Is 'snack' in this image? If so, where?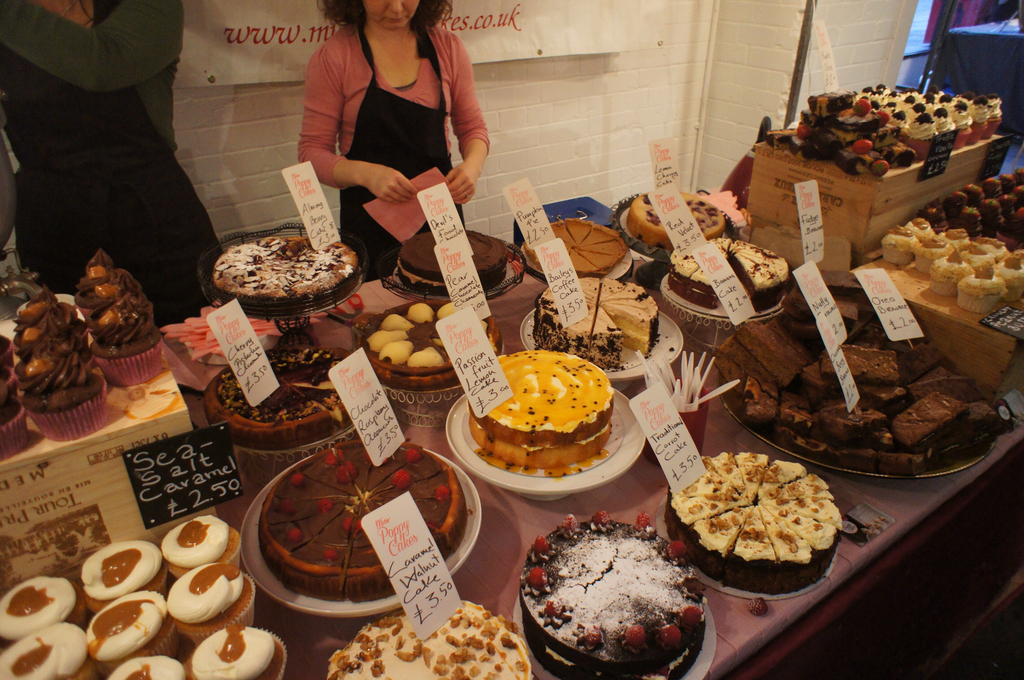
Yes, at bbox=[246, 438, 470, 594].
